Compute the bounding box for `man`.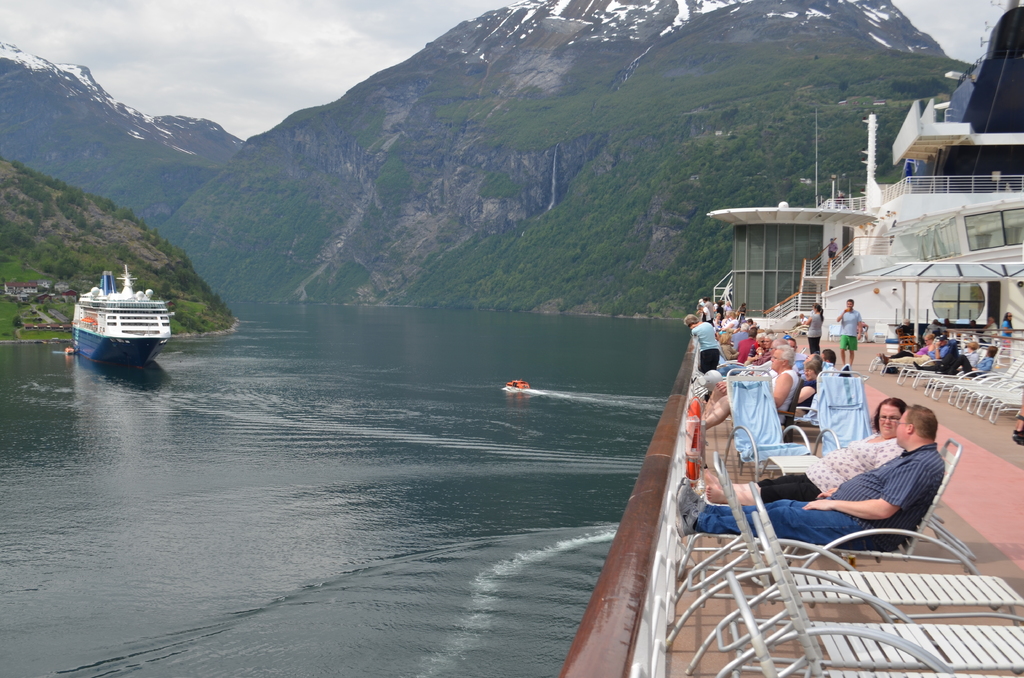
l=717, t=337, r=791, b=376.
